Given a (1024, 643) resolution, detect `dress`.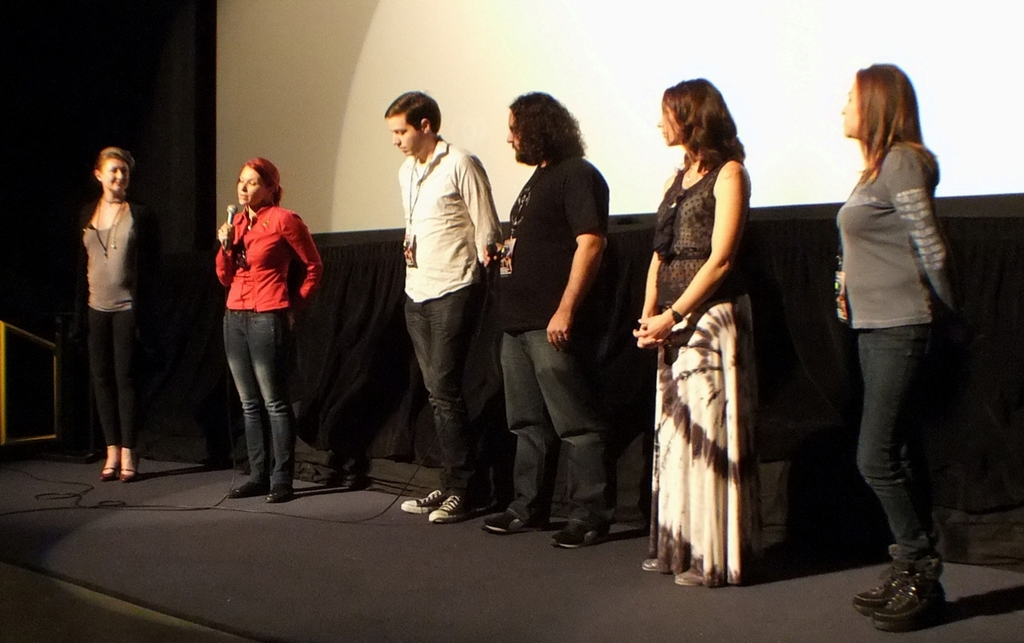
[left=634, top=161, right=771, bottom=580].
